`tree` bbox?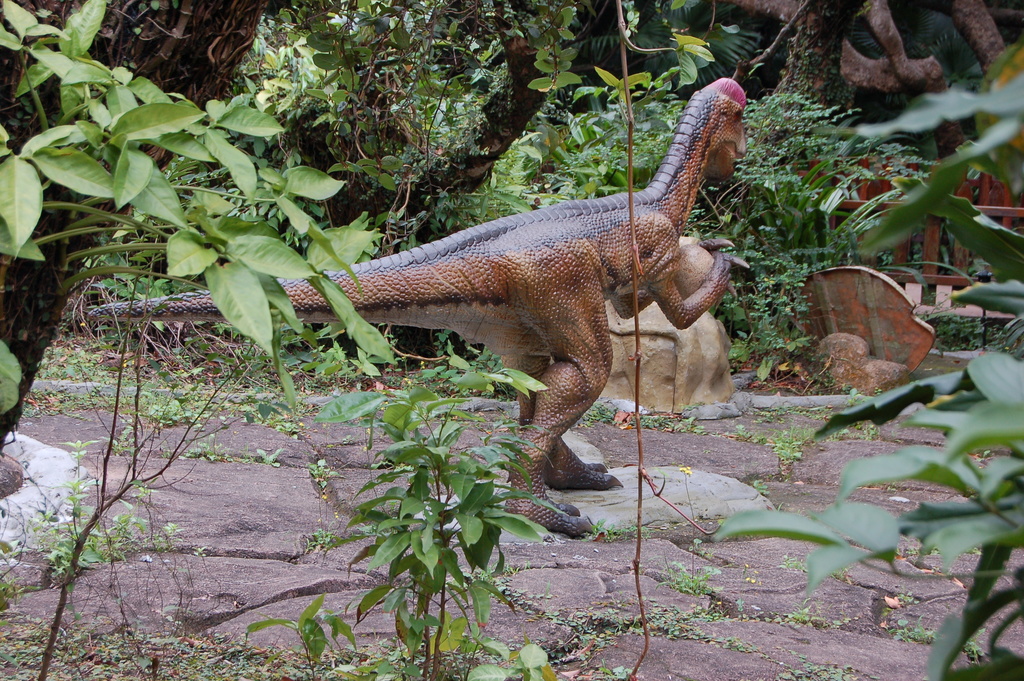
{"left": 0, "top": 0, "right": 454, "bottom": 475}
